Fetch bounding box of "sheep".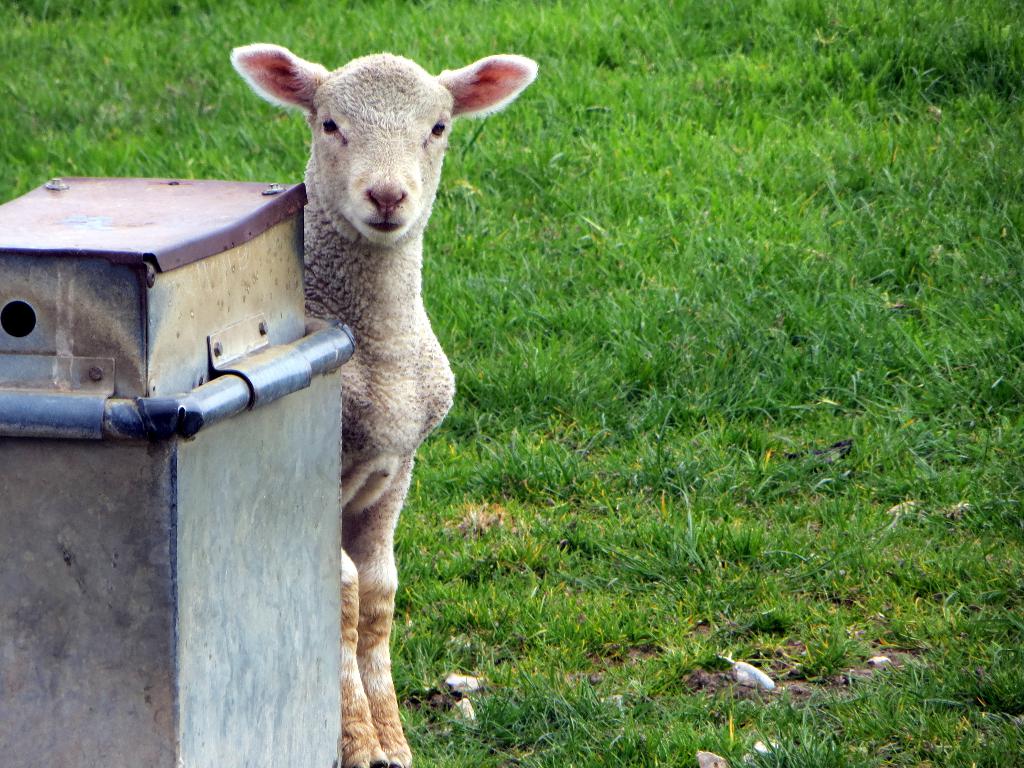
Bbox: x1=228 y1=38 x2=540 y2=767.
